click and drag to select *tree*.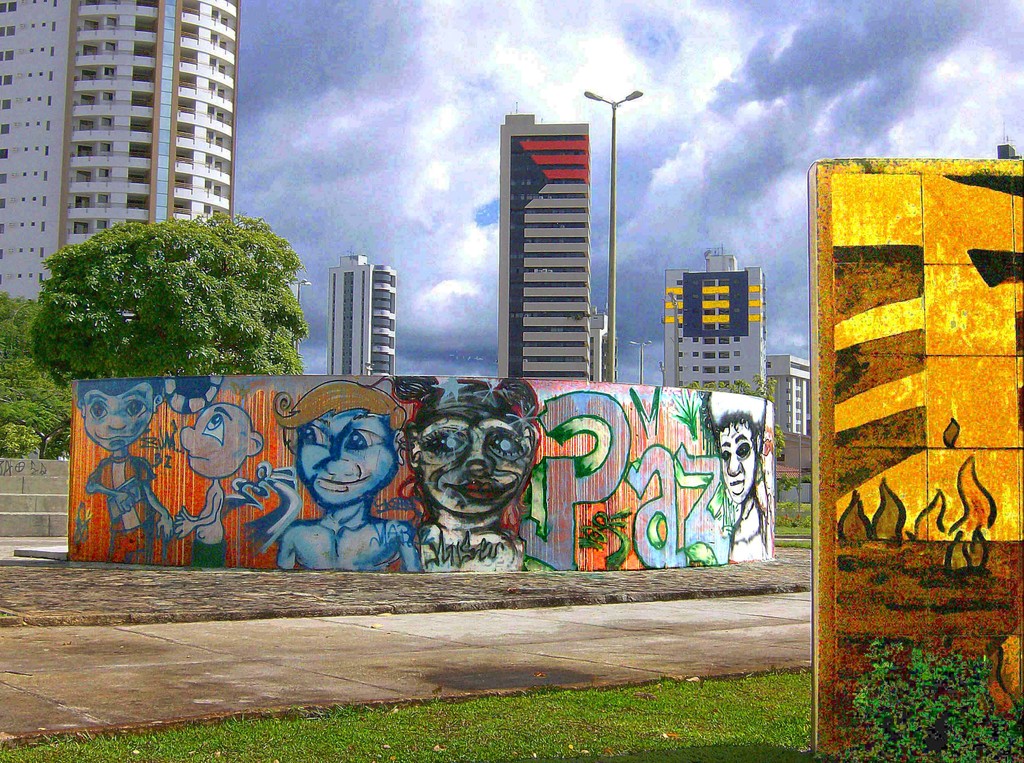
Selection: left=23, top=194, right=319, bottom=367.
